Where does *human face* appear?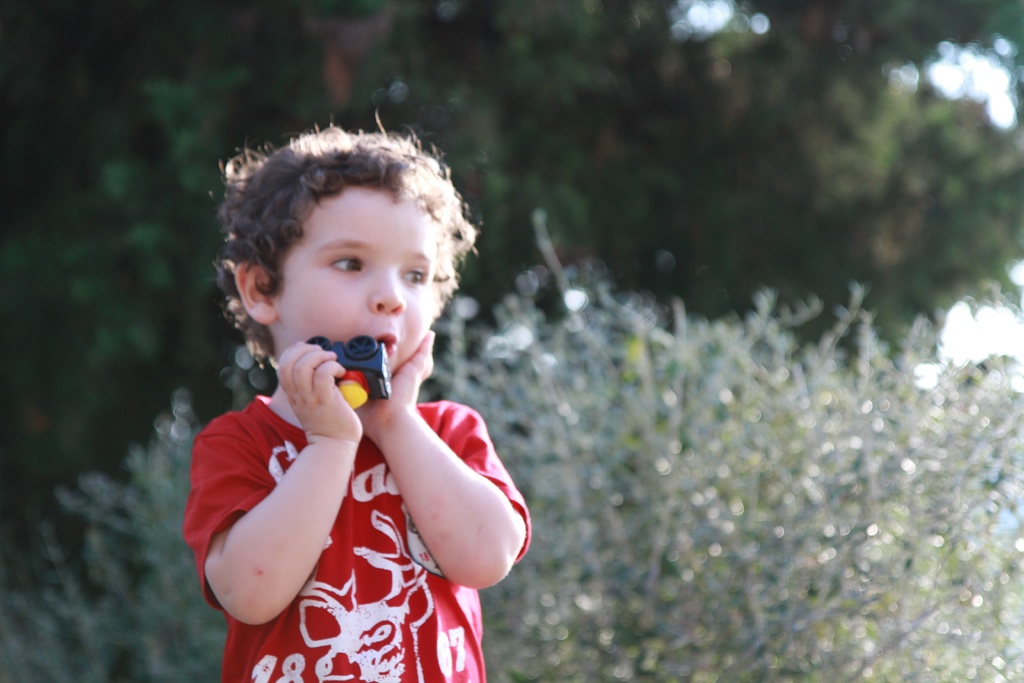
Appears at left=278, top=187, right=435, bottom=371.
